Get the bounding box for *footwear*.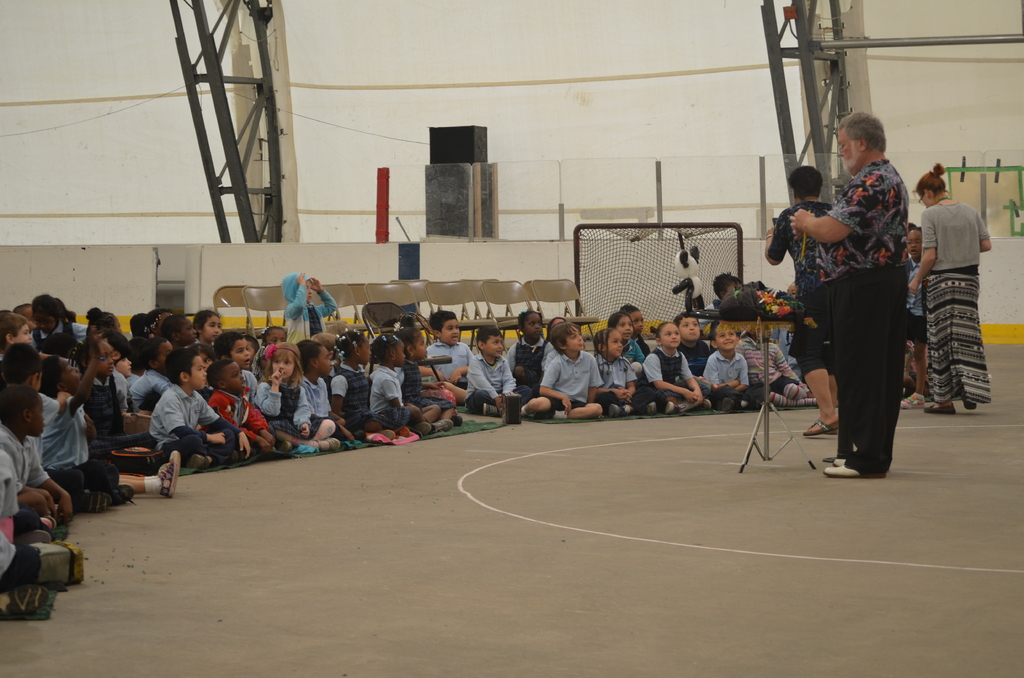
805,416,838,435.
